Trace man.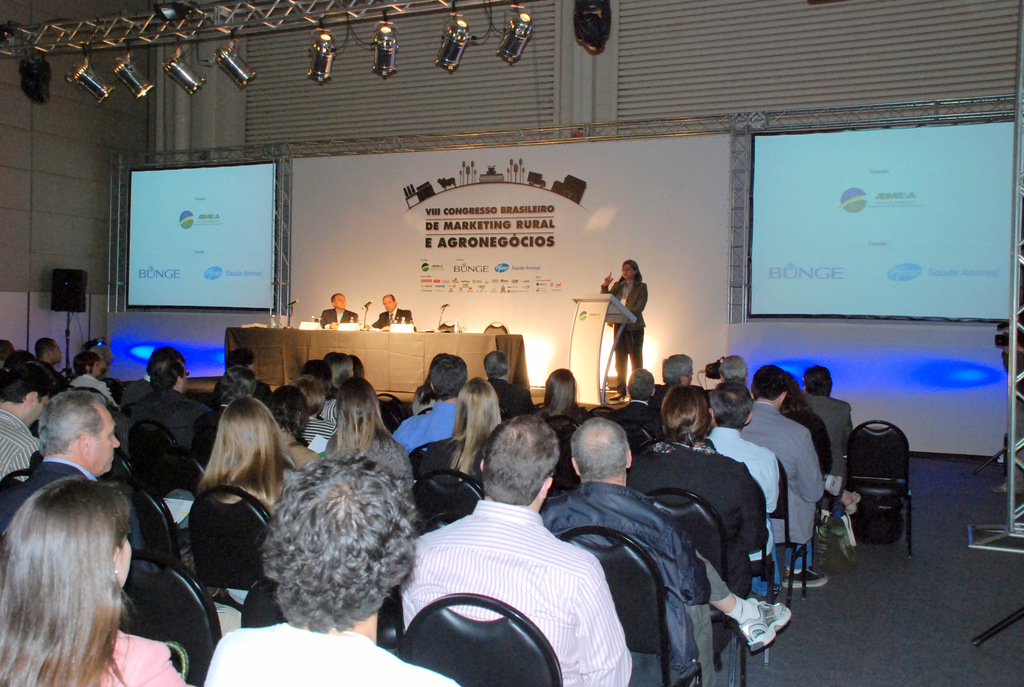
Traced to 481/349/536/422.
